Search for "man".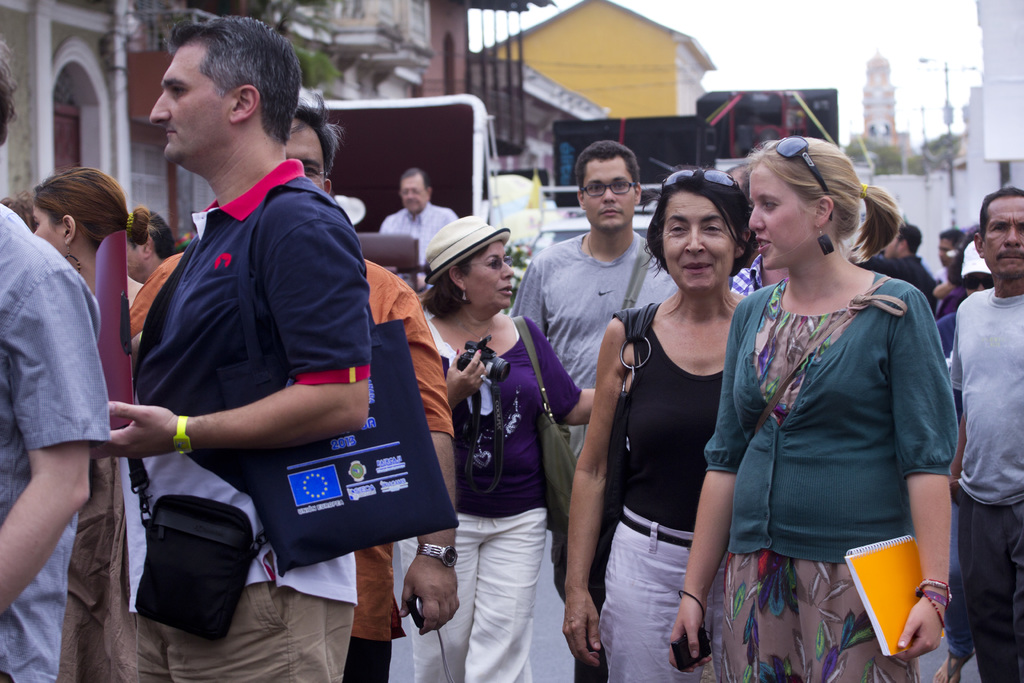
Found at box=[950, 184, 1023, 682].
